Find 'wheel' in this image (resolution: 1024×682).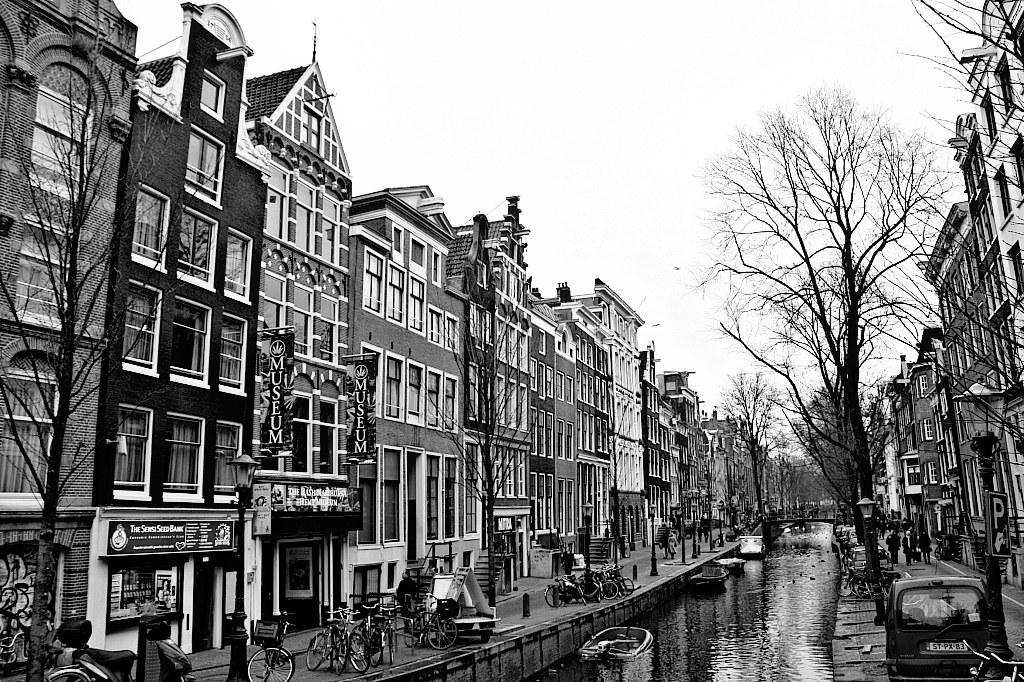
detection(619, 576, 635, 594).
